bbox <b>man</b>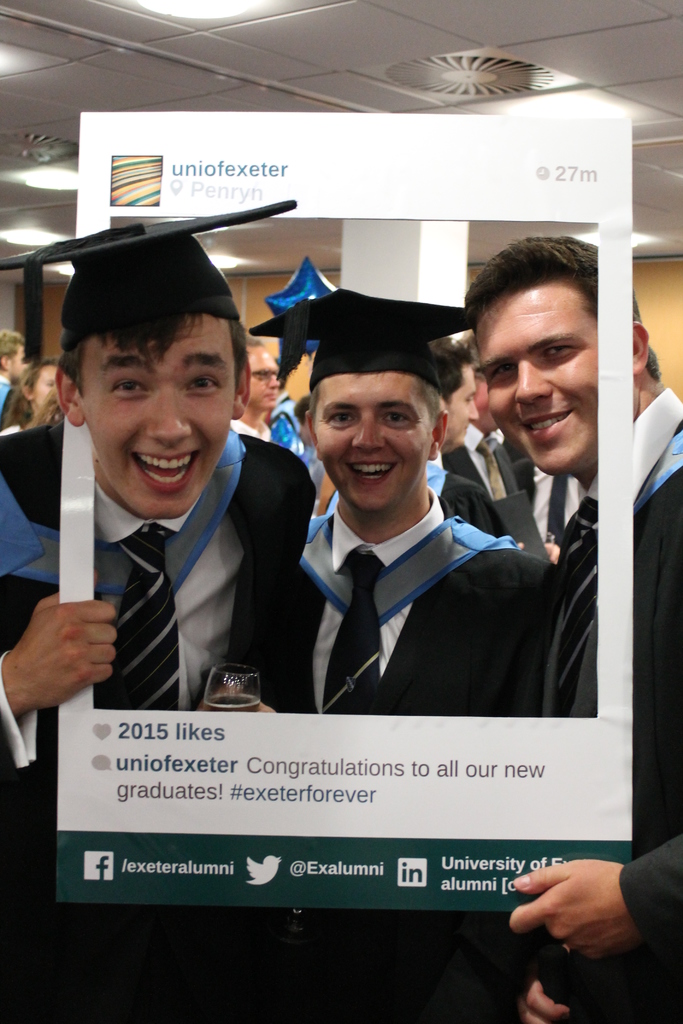
detection(283, 292, 554, 1023)
